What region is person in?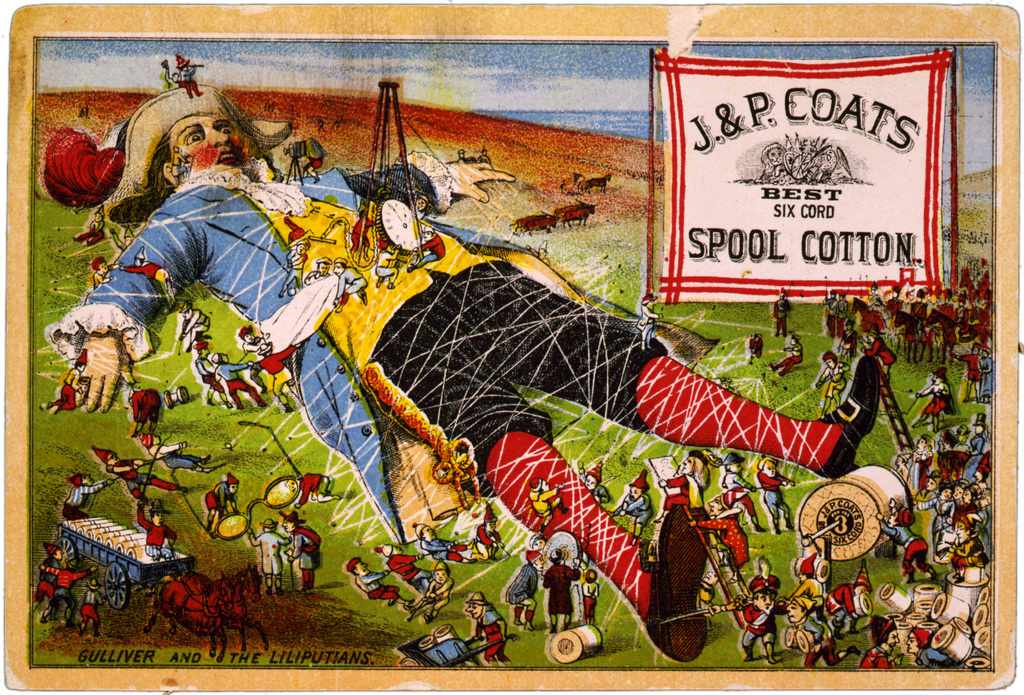
621/474/653/545.
